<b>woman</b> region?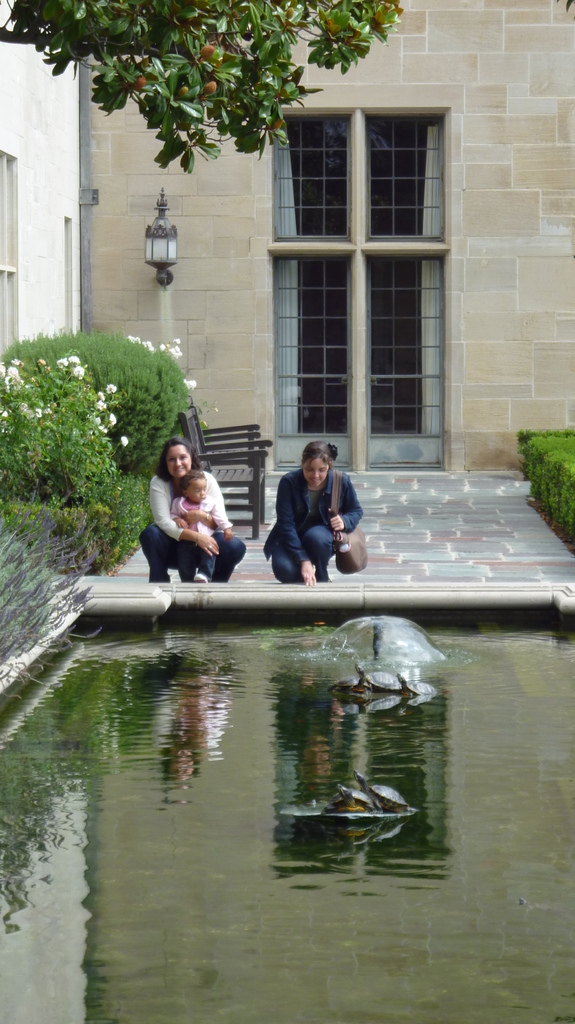
box(135, 435, 231, 587)
